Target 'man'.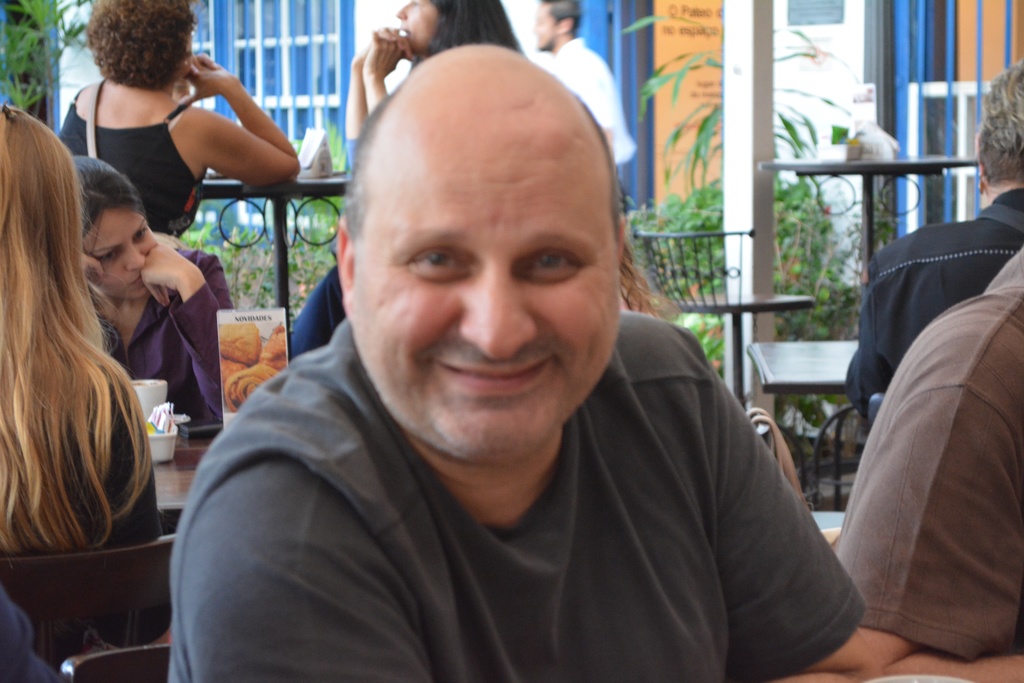
Target region: BBox(159, 45, 844, 630).
